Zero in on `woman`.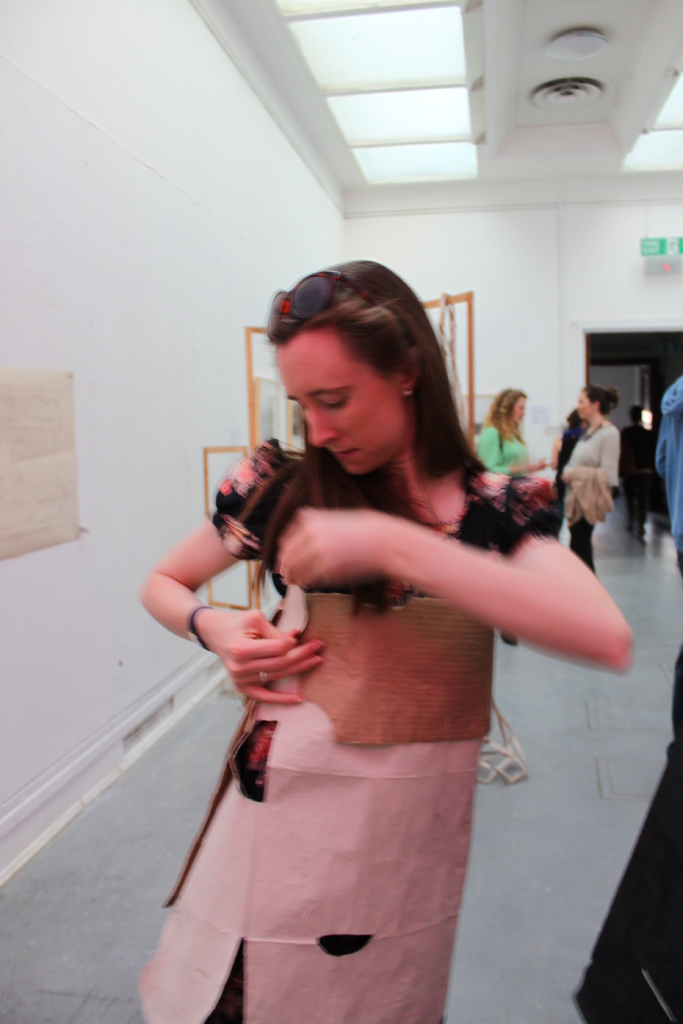
Zeroed in: 553 383 625 581.
